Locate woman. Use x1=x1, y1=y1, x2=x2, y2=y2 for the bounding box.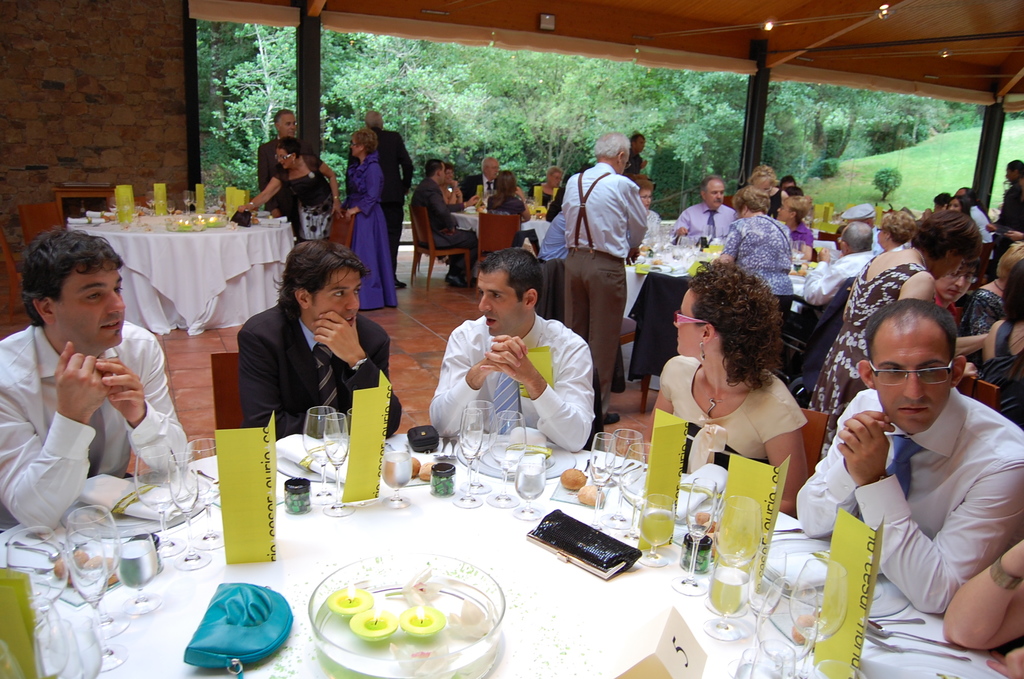
x1=955, y1=242, x2=1023, y2=338.
